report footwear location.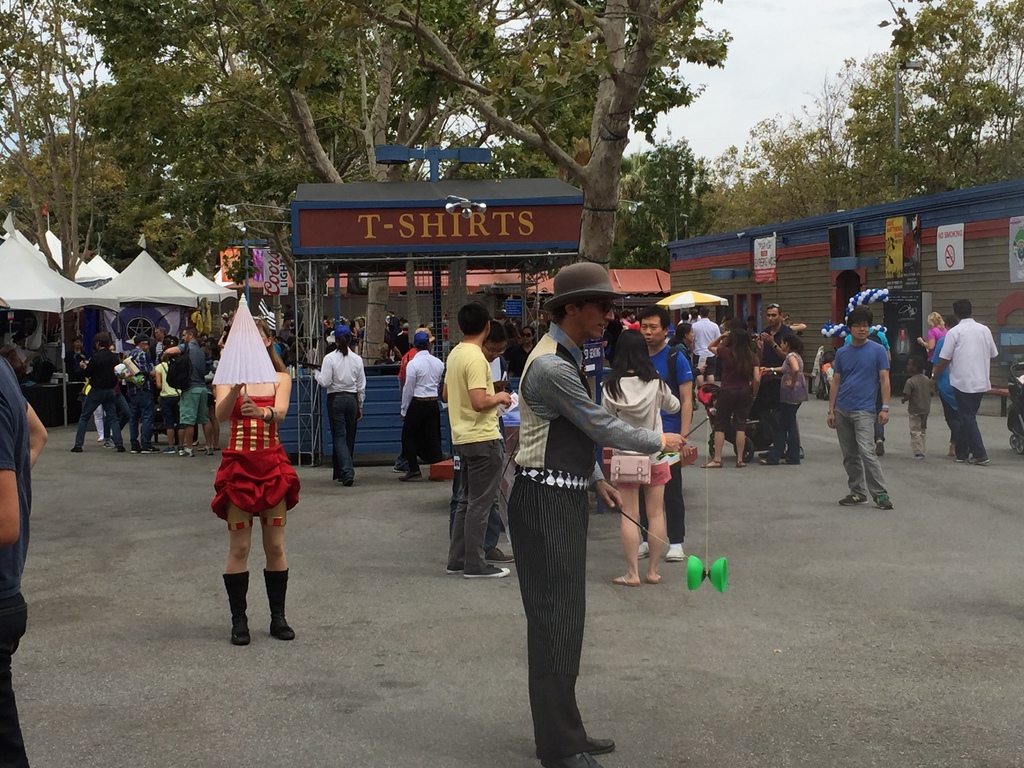
Report: region(344, 477, 350, 486).
